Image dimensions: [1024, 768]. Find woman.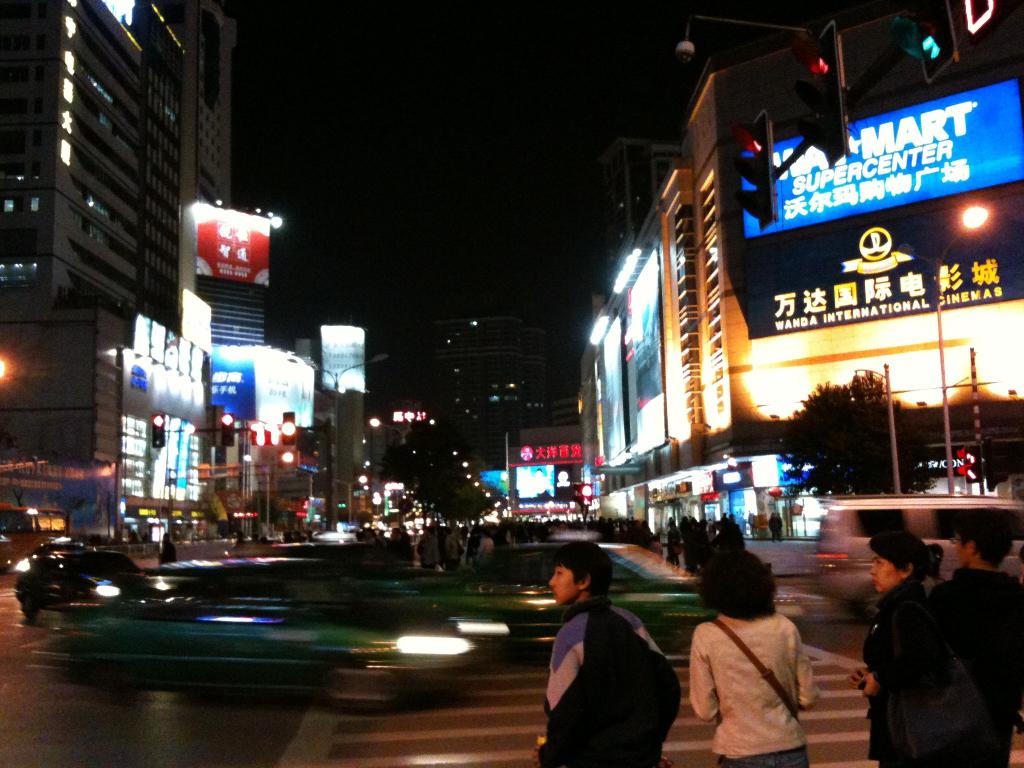
bbox=(831, 522, 970, 767).
